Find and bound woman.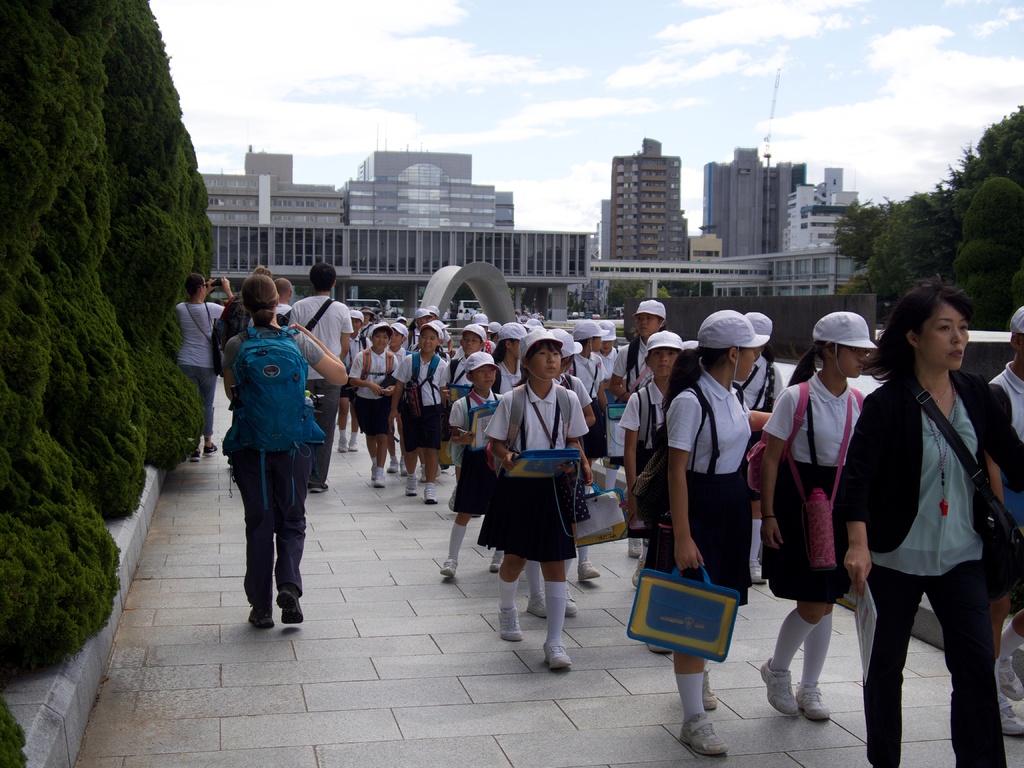
Bound: x1=175 y1=273 x2=237 y2=458.
